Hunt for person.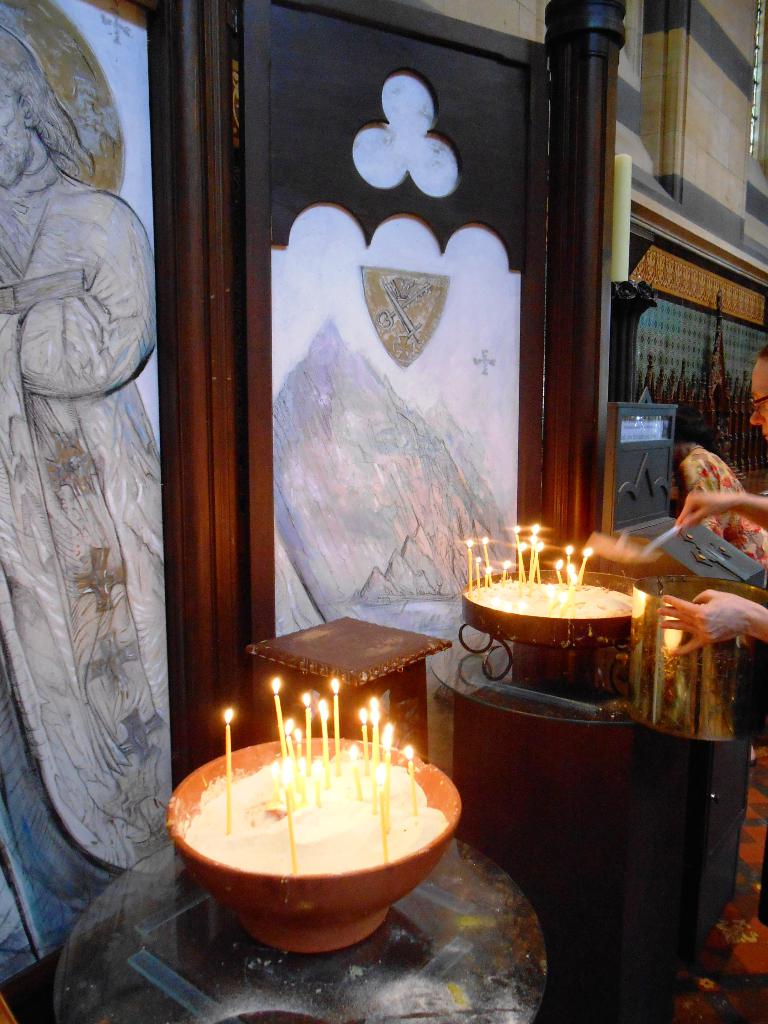
Hunted down at region(636, 330, 767, 655).
